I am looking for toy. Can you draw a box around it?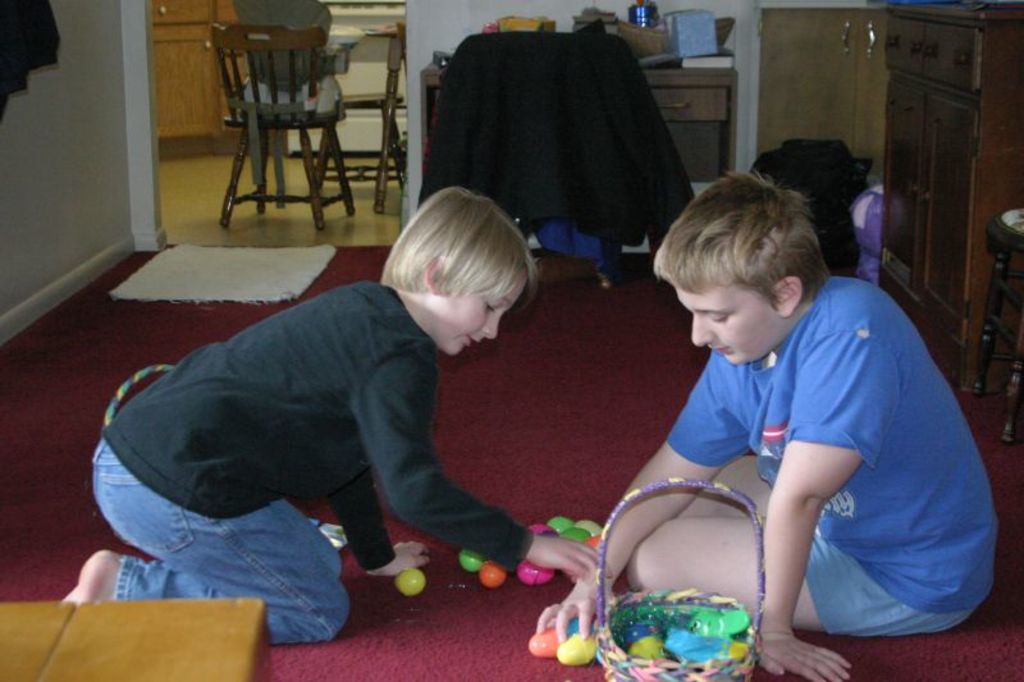
Sure, the bounding box is [525, 624, 558, 653].
